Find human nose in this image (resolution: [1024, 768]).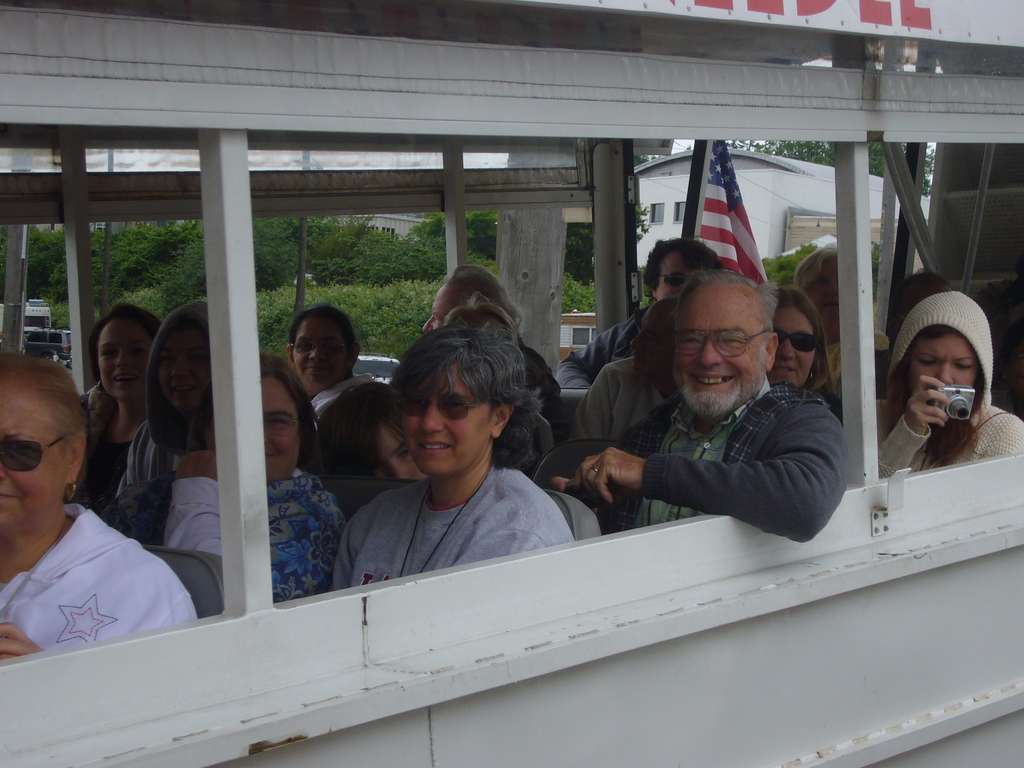
<box>393,462,409,478</box>.
